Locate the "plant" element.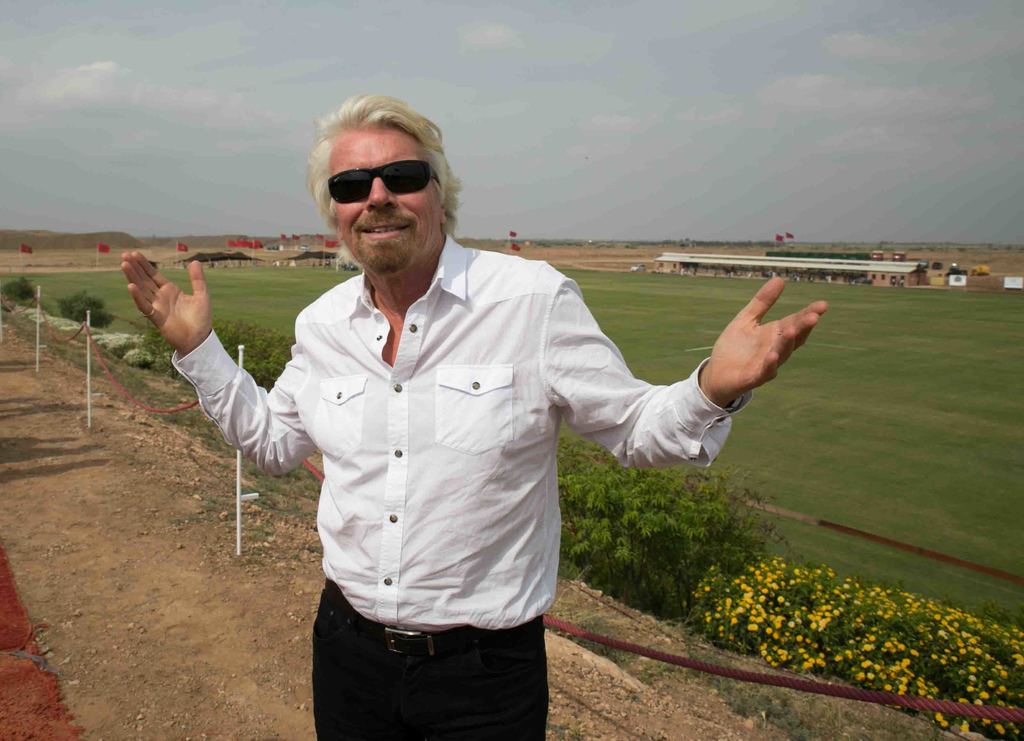
Element bbox: (561, 425, 799, 628).
